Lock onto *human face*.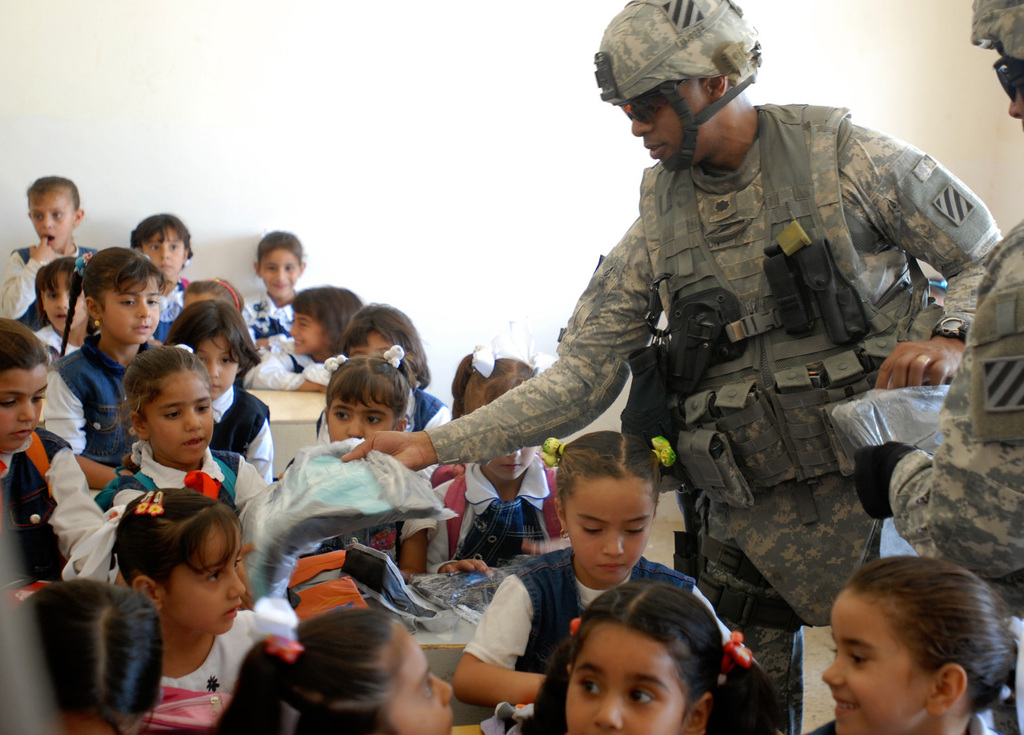
Locked: locate(491, 446, 540, 483).
